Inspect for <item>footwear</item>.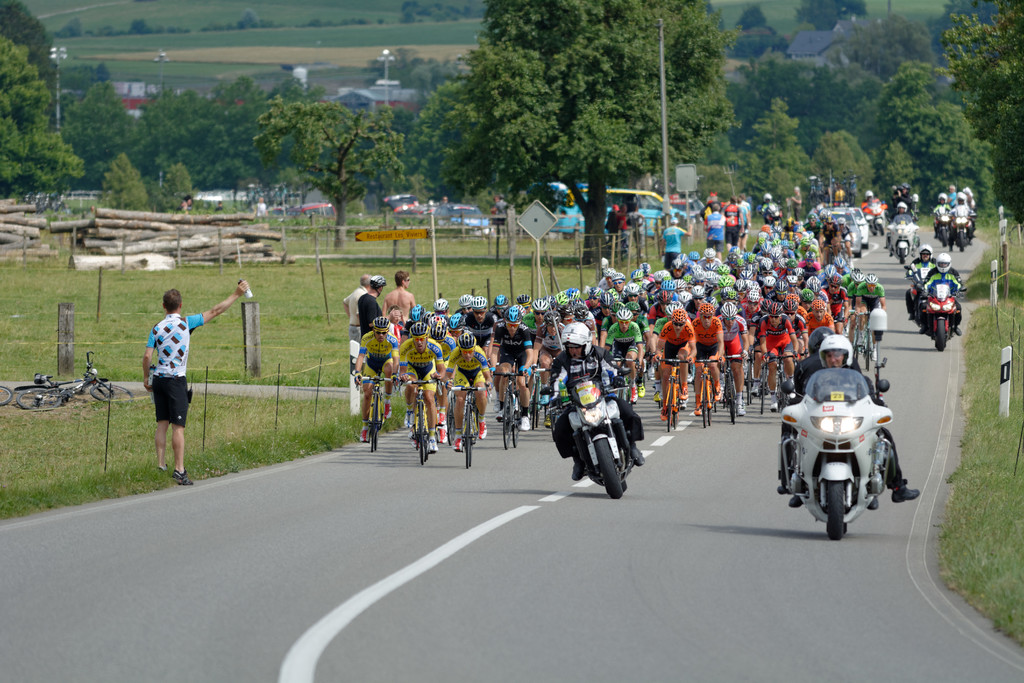
Inspection: BBox(517, 415, 529, 429).
